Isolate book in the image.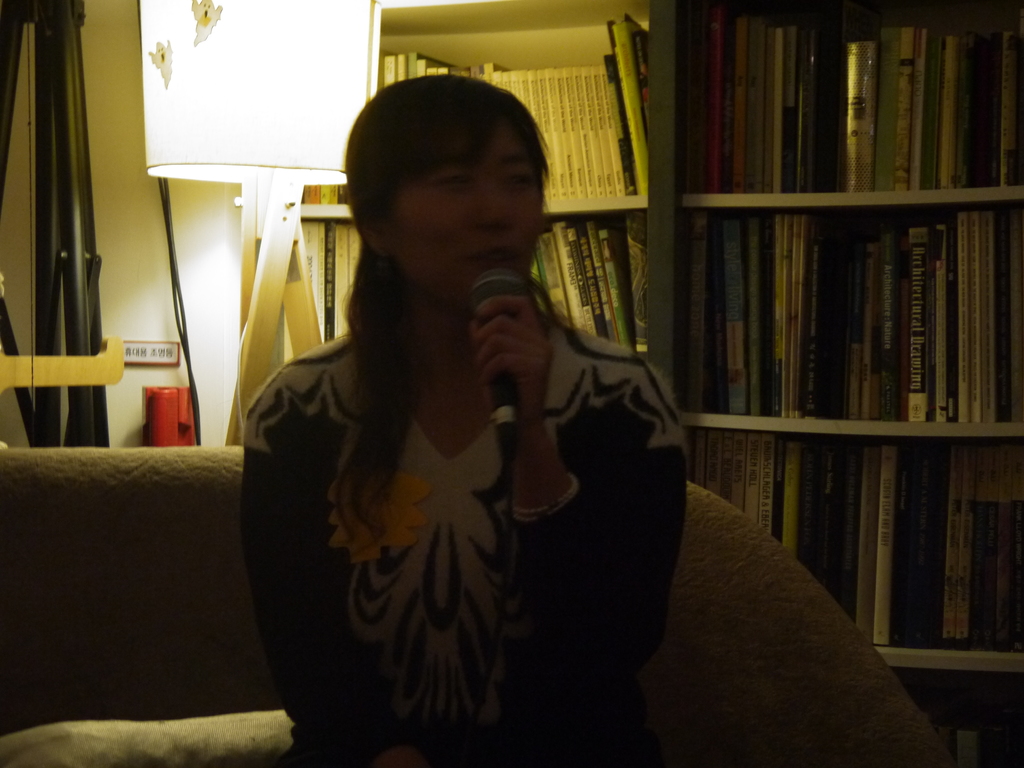
Isolated region: <box>975,459,991,650</box>.
